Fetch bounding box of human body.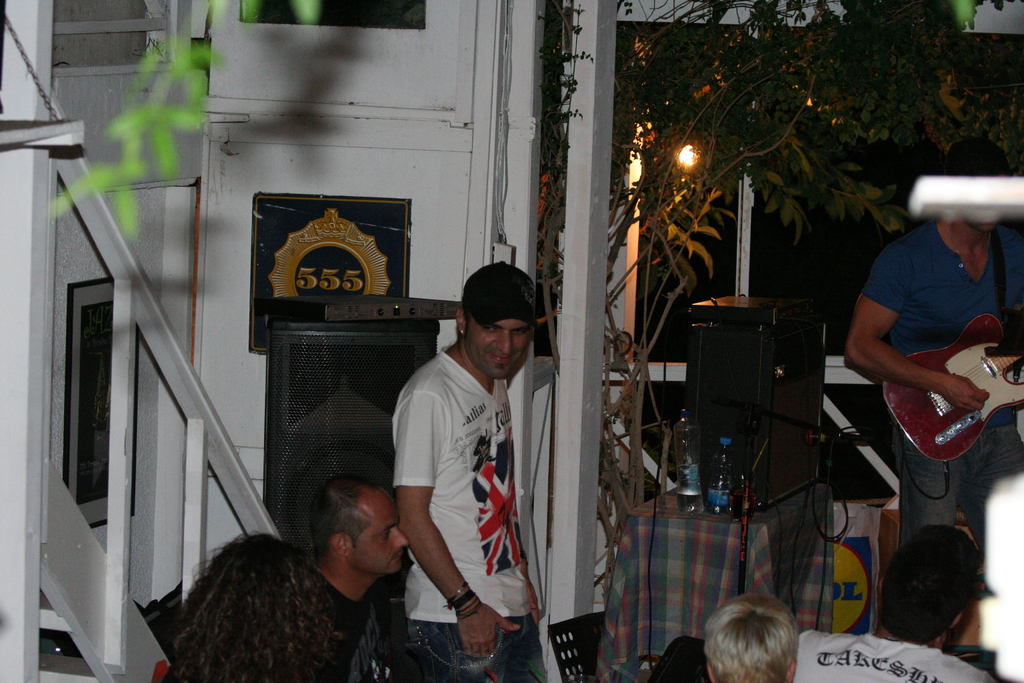
Bbox: locate(299, 478, 409, 682).
